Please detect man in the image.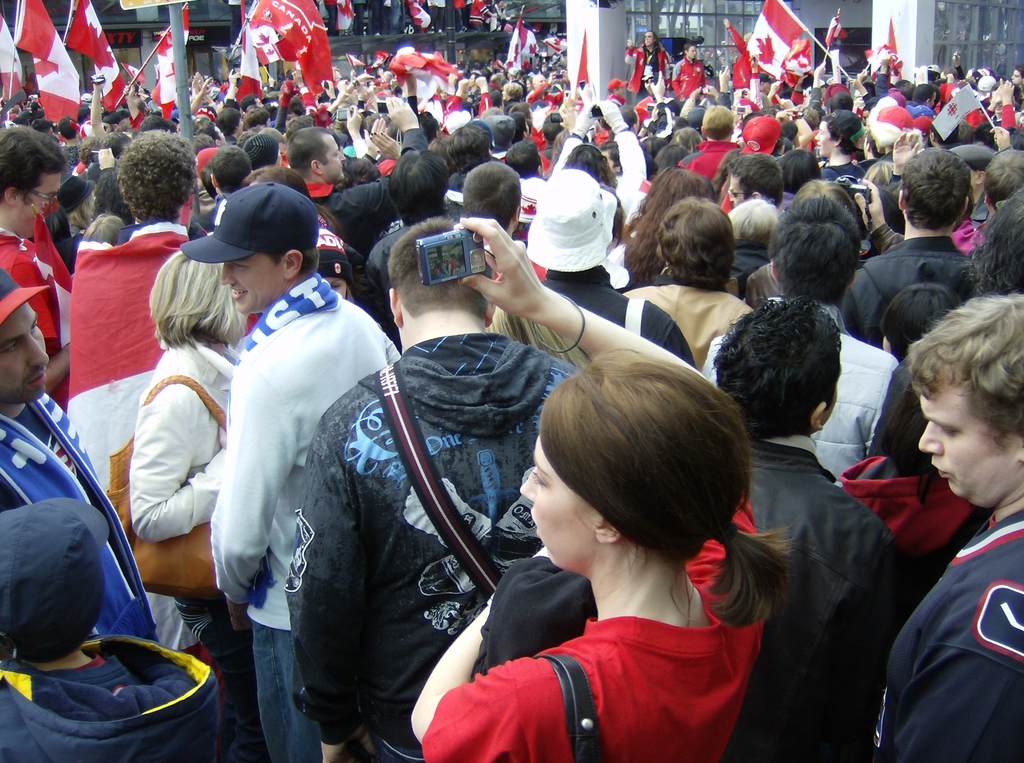
<region>863, 296, 1023, 762</region>.
